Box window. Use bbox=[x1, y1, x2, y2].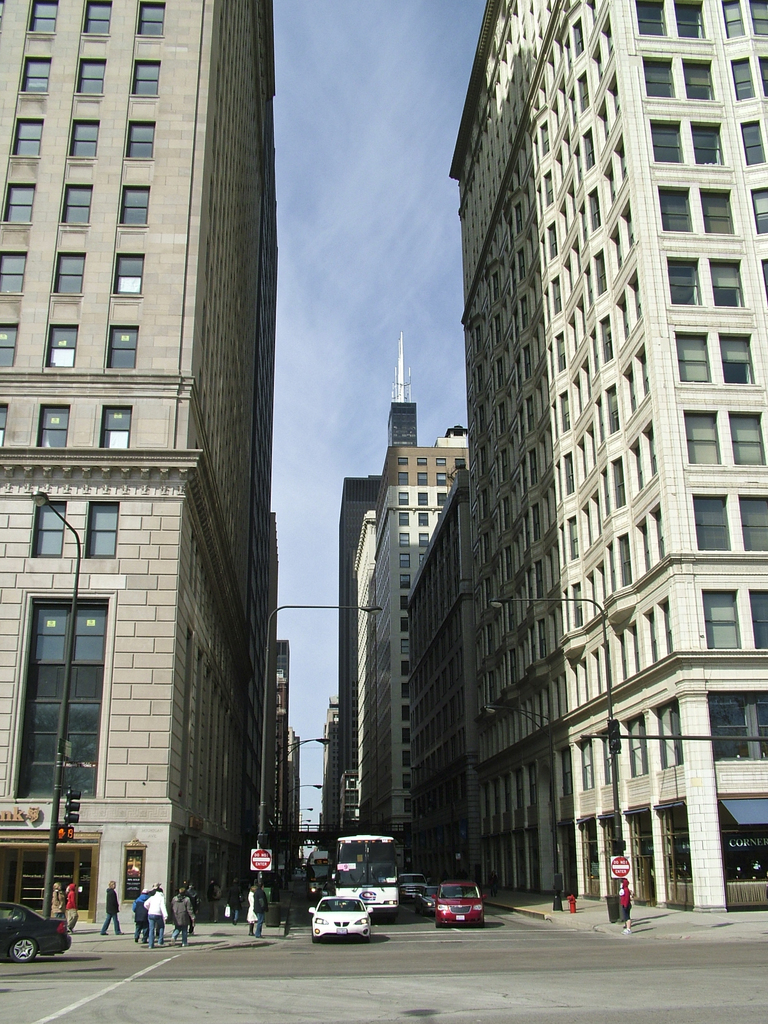
bbox=[0, 184, 35, 227].
